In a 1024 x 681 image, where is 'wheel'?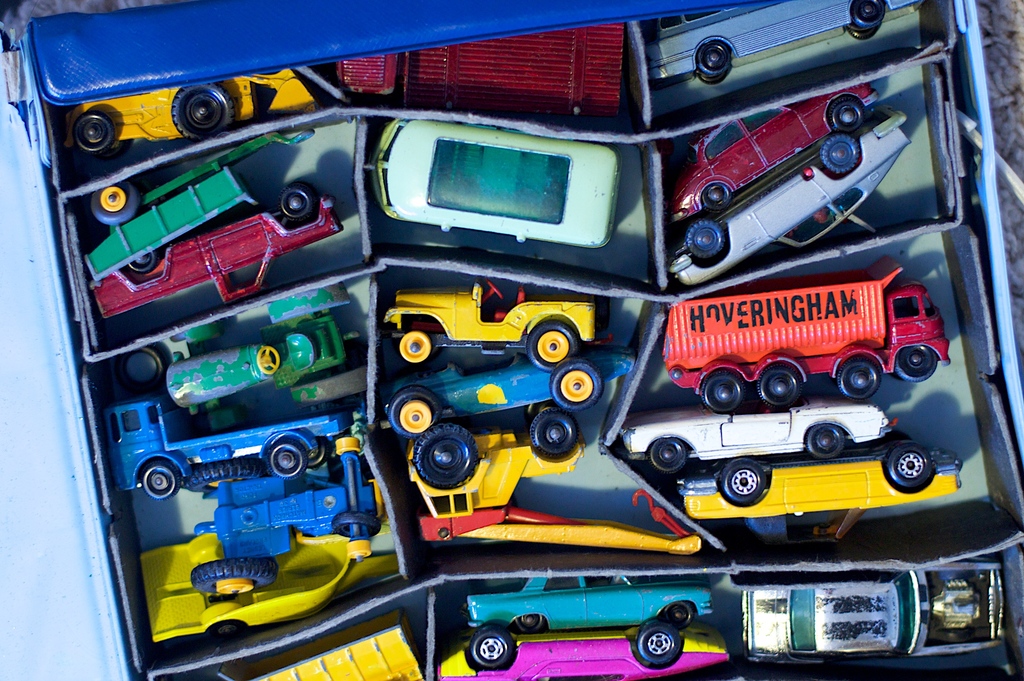
[530,410,575,454].
